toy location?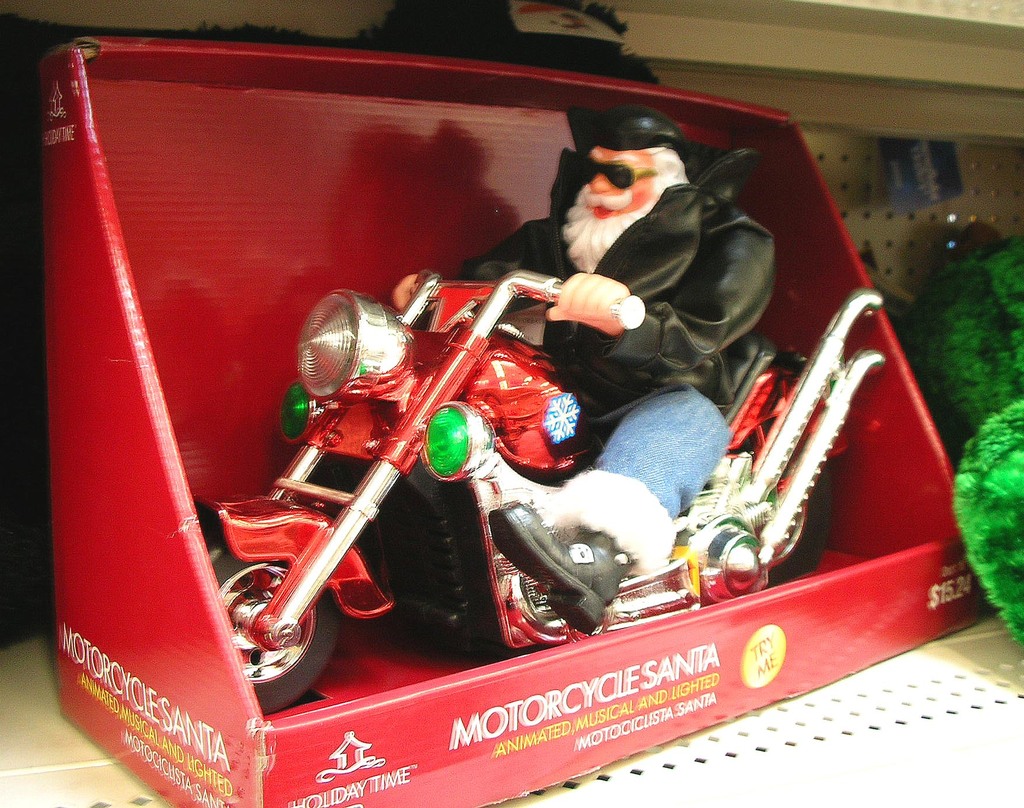
(x1=929, y1=238, x2=1023, y2=649)
